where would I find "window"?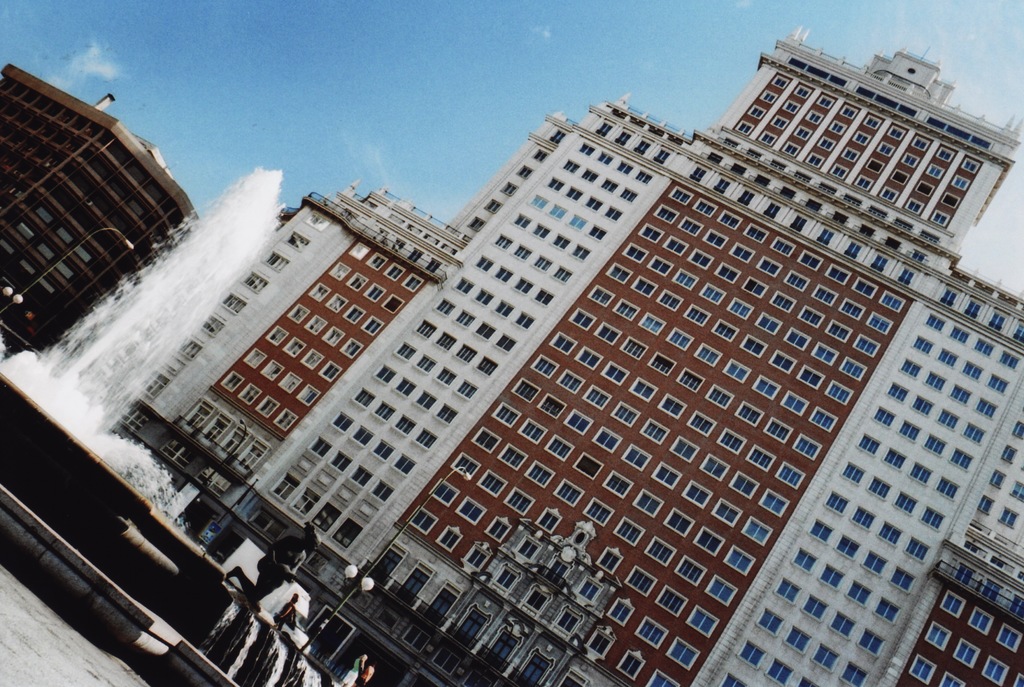
At pyautogui.locateOnScreen(596, 152, 611, 164).
